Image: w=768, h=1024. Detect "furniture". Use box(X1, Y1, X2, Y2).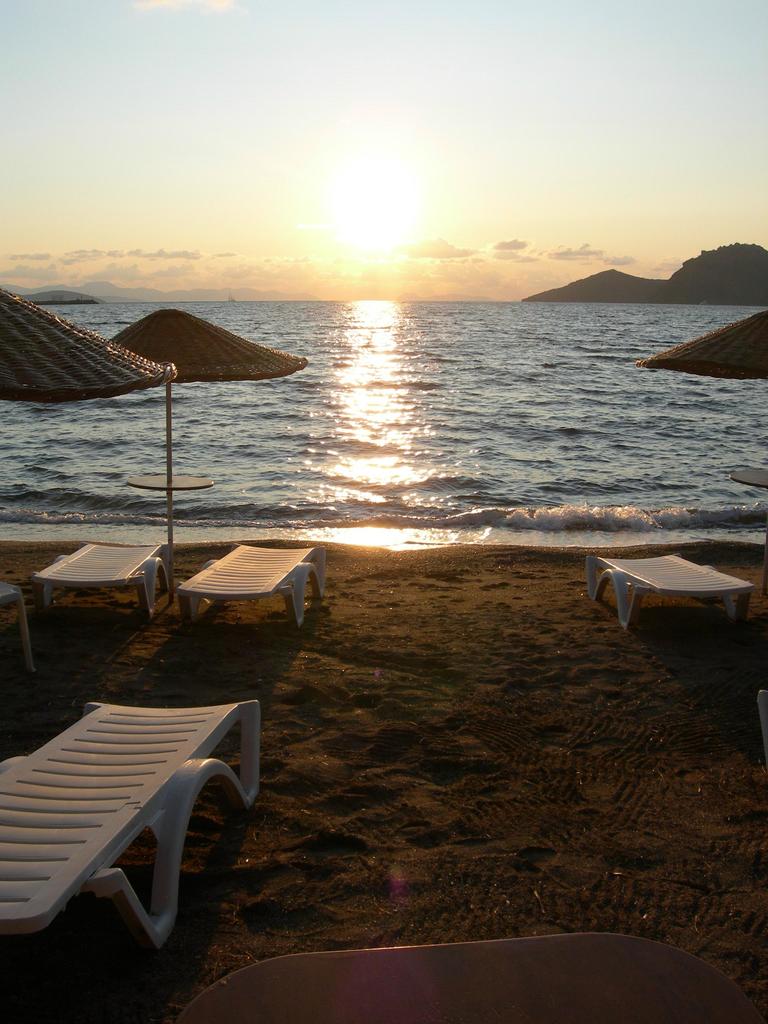
box(33, 540, 173, 617).
